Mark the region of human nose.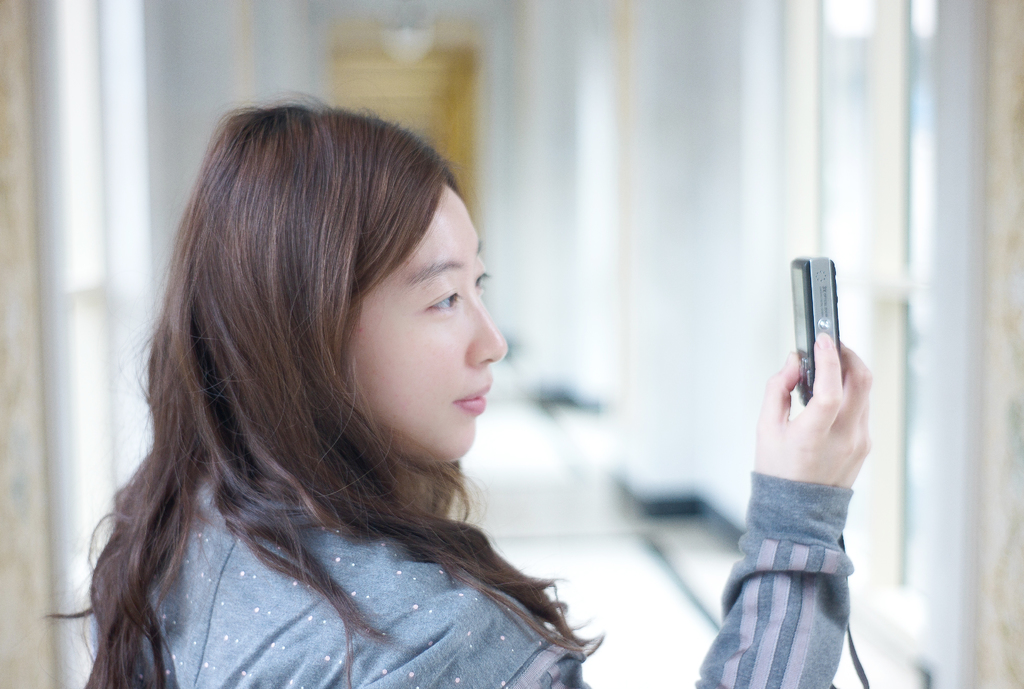
Region: Rect(470, 290, 509, 362).
